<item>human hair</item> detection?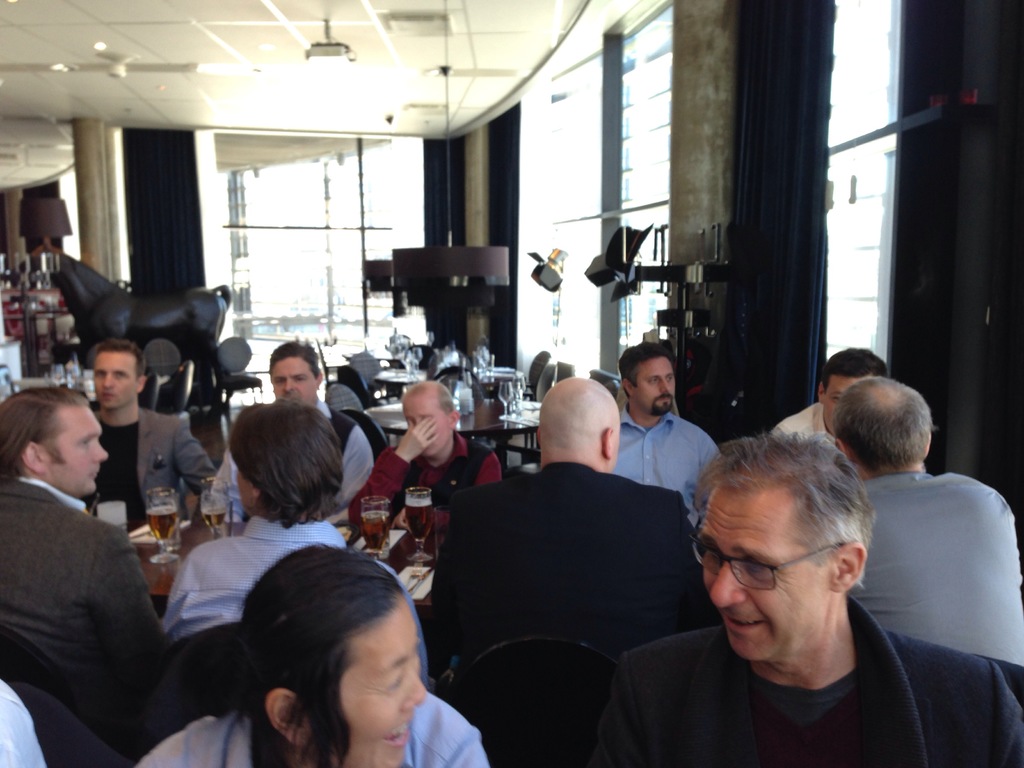
bbox=(695, 426, 876, 579)
